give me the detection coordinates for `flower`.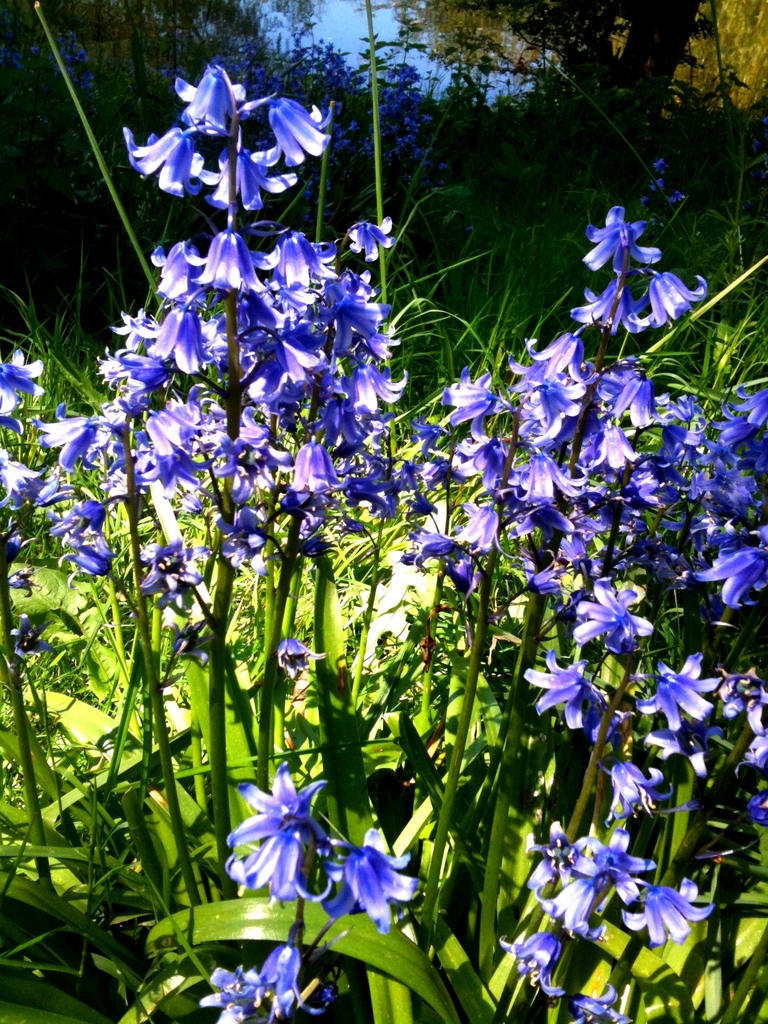
[118, 120, 221, 200].
